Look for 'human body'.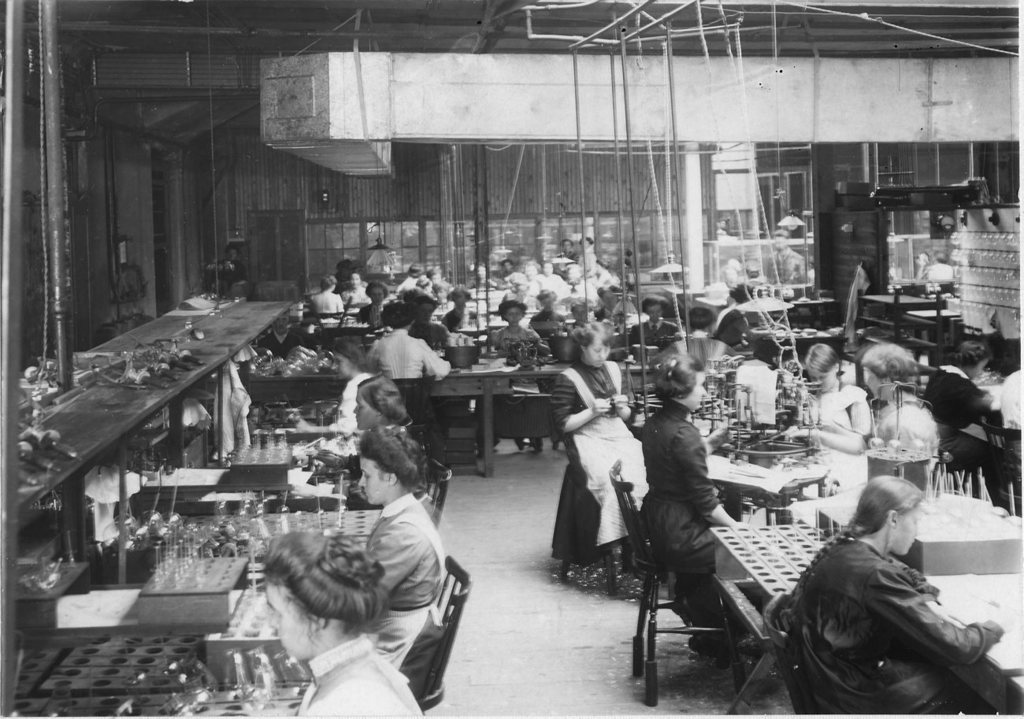
Found: 770 460 992 711.
